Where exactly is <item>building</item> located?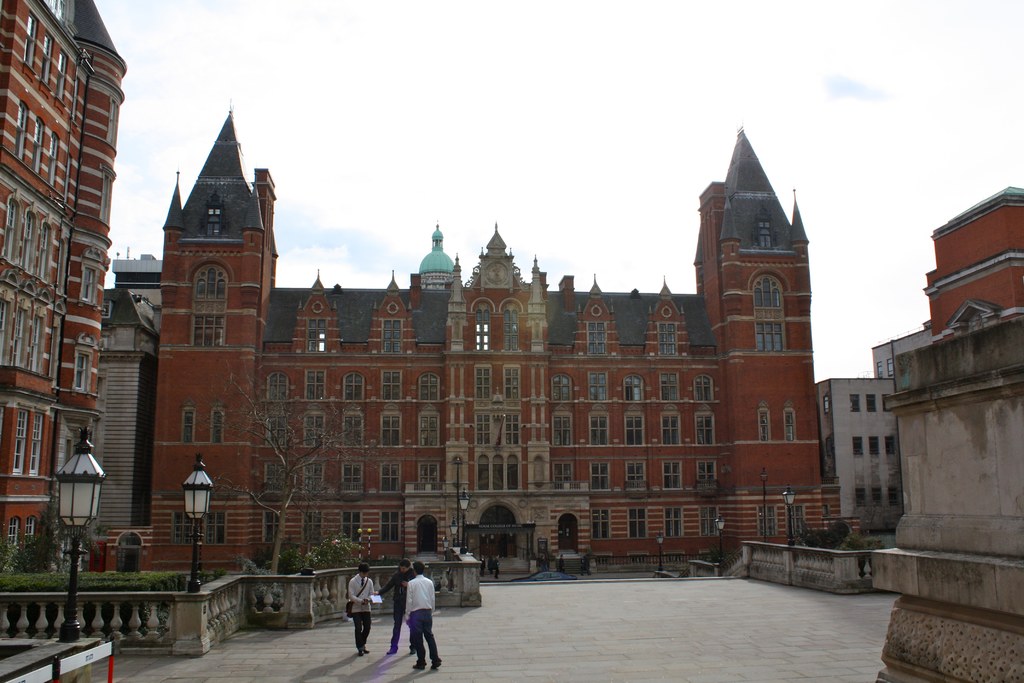
Its bounding box is box=[95, 110, 842, 573].
